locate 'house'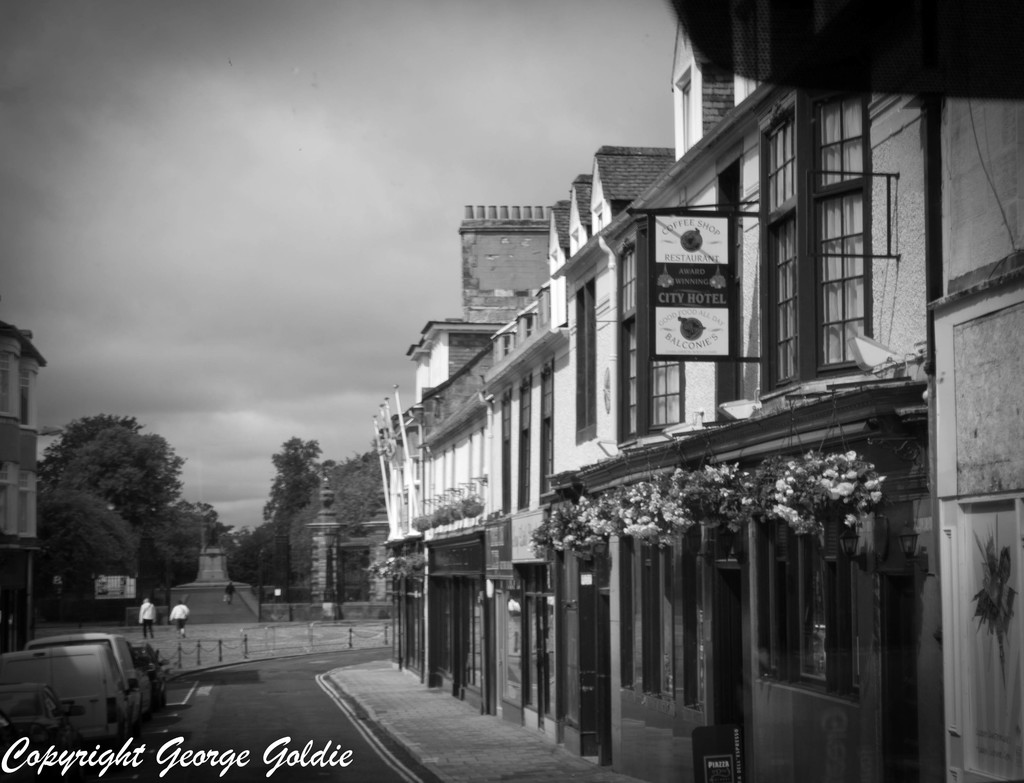
box=[519, 140, 1020, 780]
